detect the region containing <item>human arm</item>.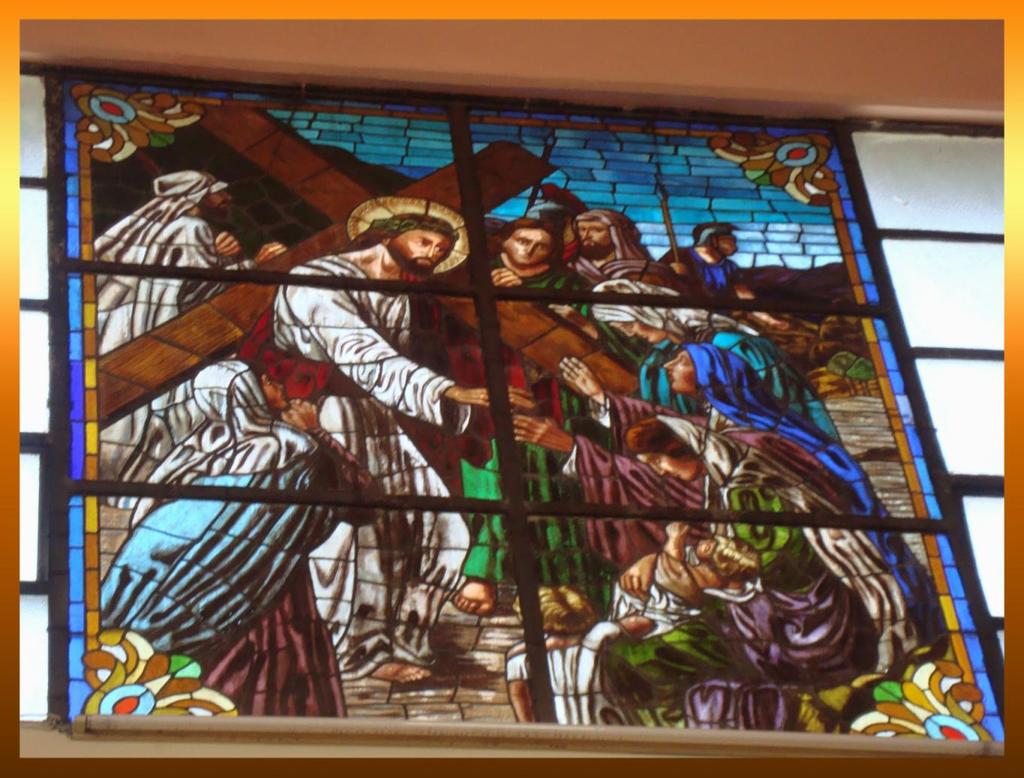
l=557, t=355, r=695, b=432.
